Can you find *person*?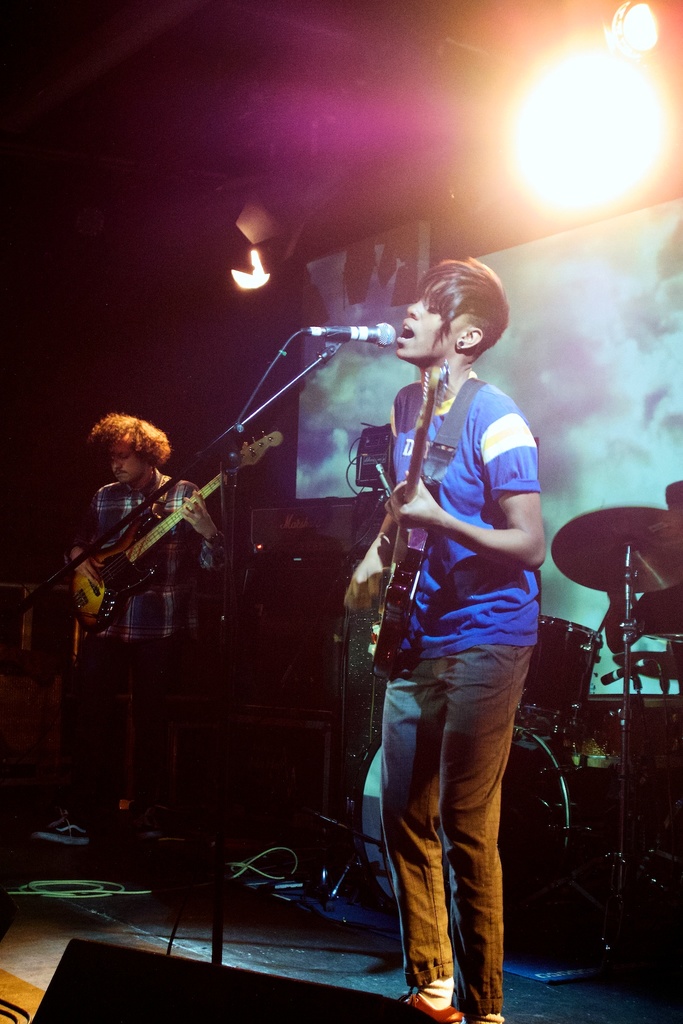
Yes, bounding box: crop(344, 207, 557, 1023).
